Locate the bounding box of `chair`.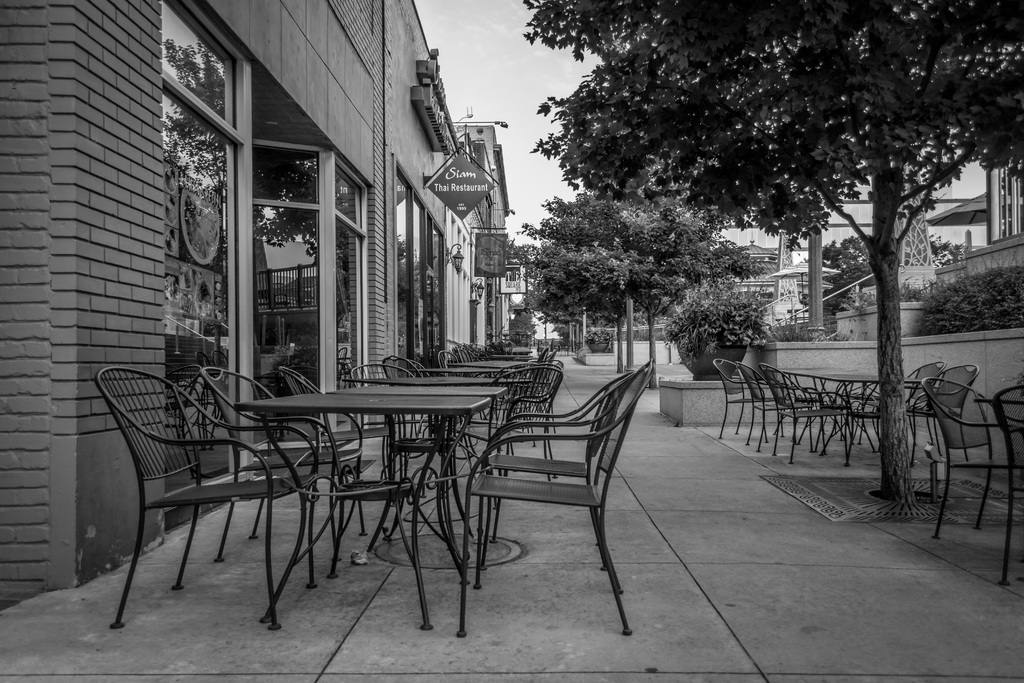
Bounding box: [191, 362, 369, 580].
